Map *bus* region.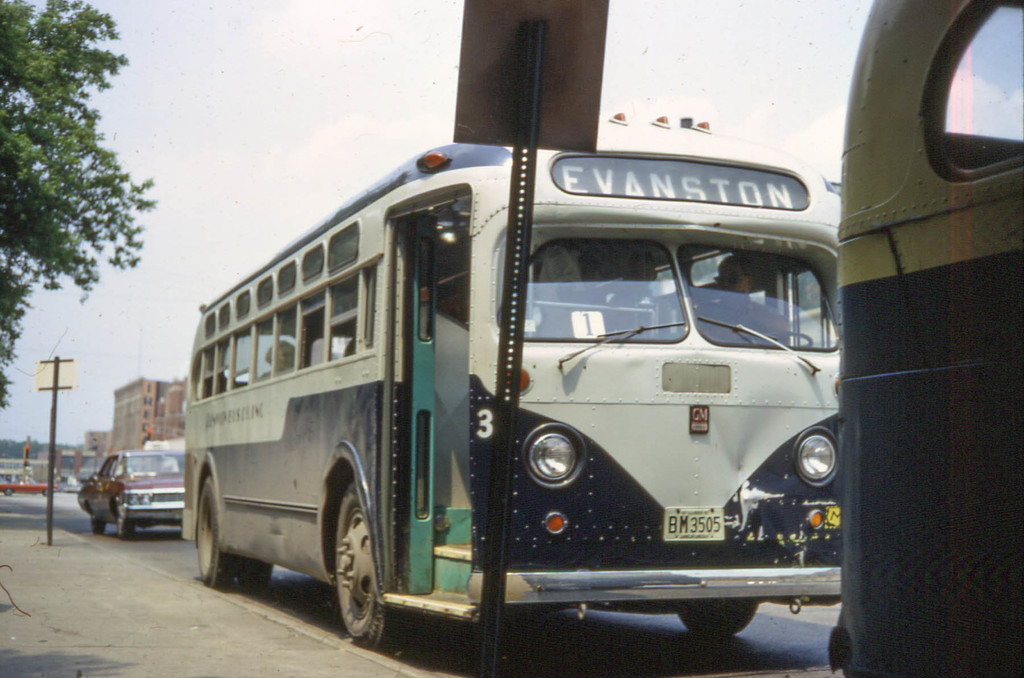
Mapped to (184,105,845,649).
